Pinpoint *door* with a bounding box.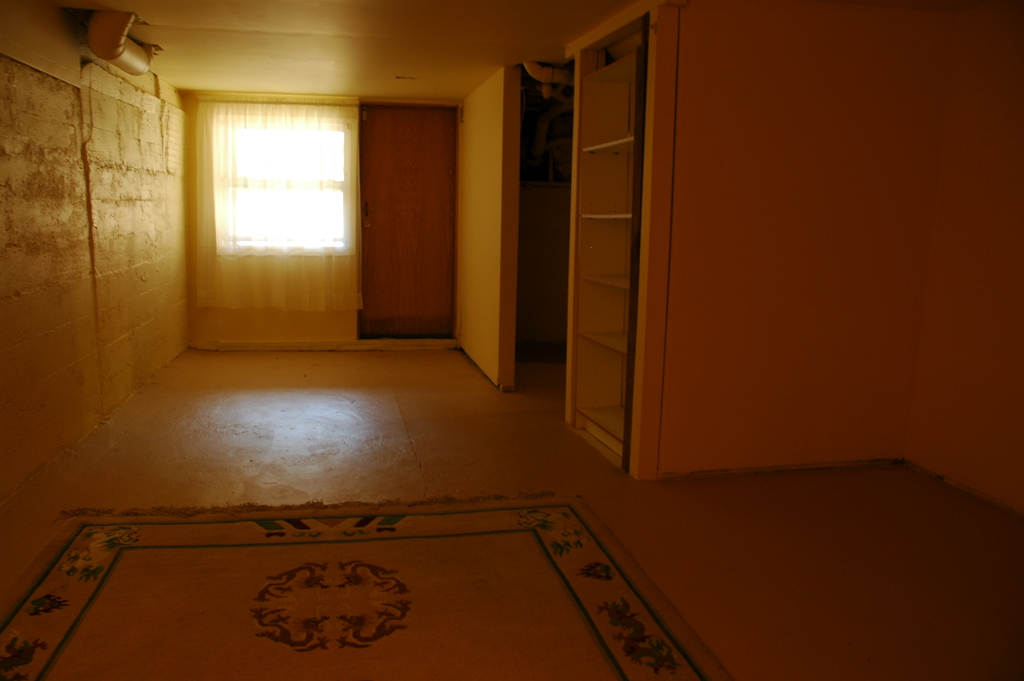
[342, 101, 465, 343].
